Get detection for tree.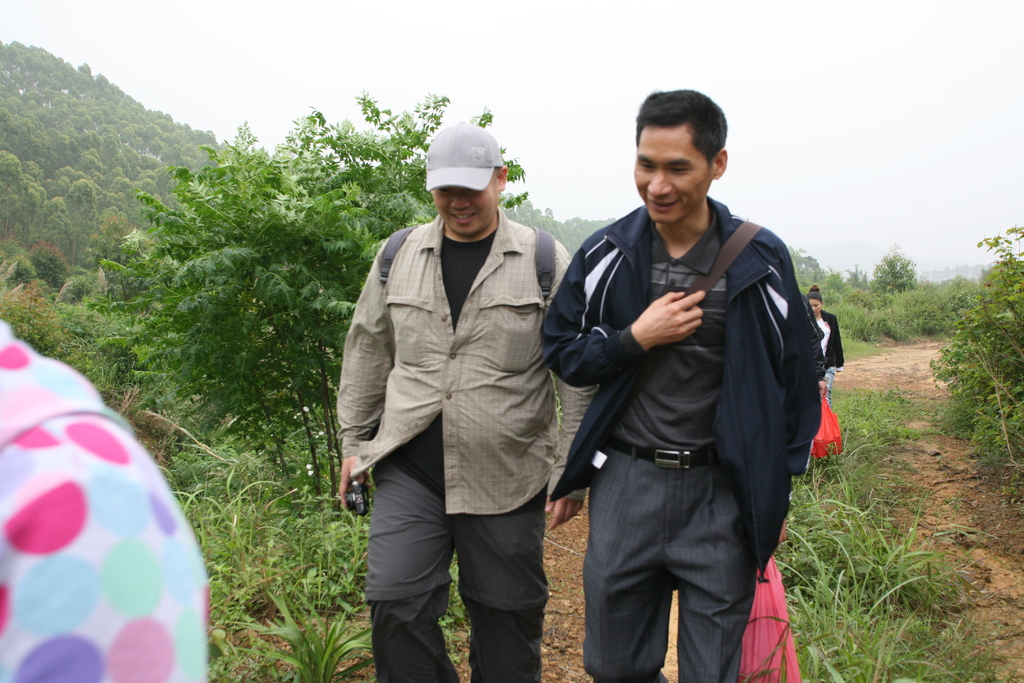
Detection: Rect(300, 88, 526, 514).
